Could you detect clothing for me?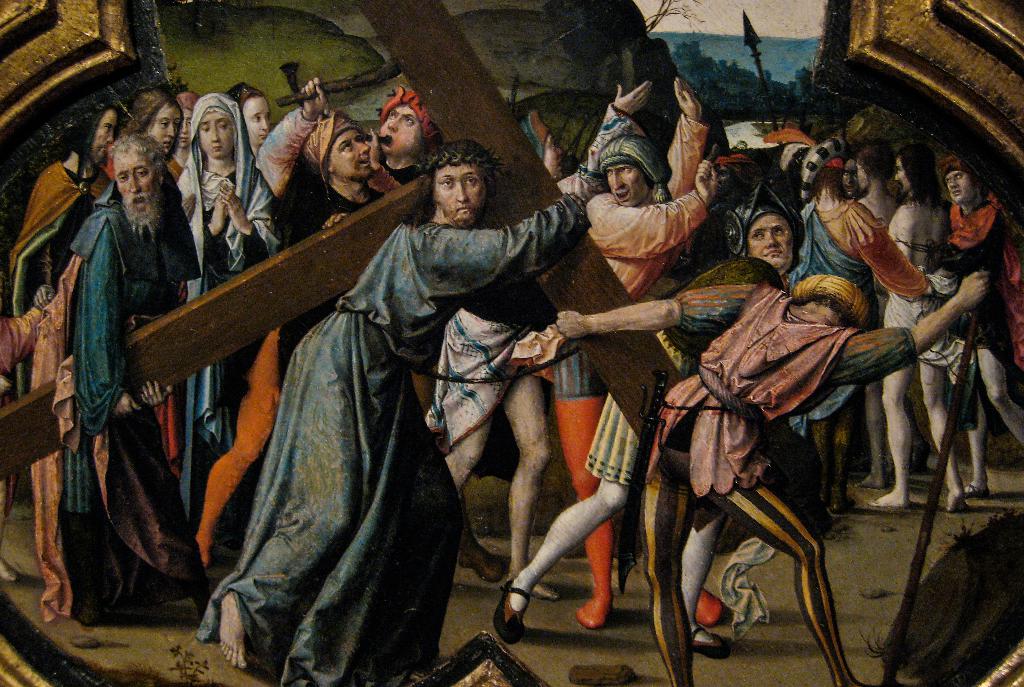
Detection result: x1=796, y1=196, x2=920, y2=442.
